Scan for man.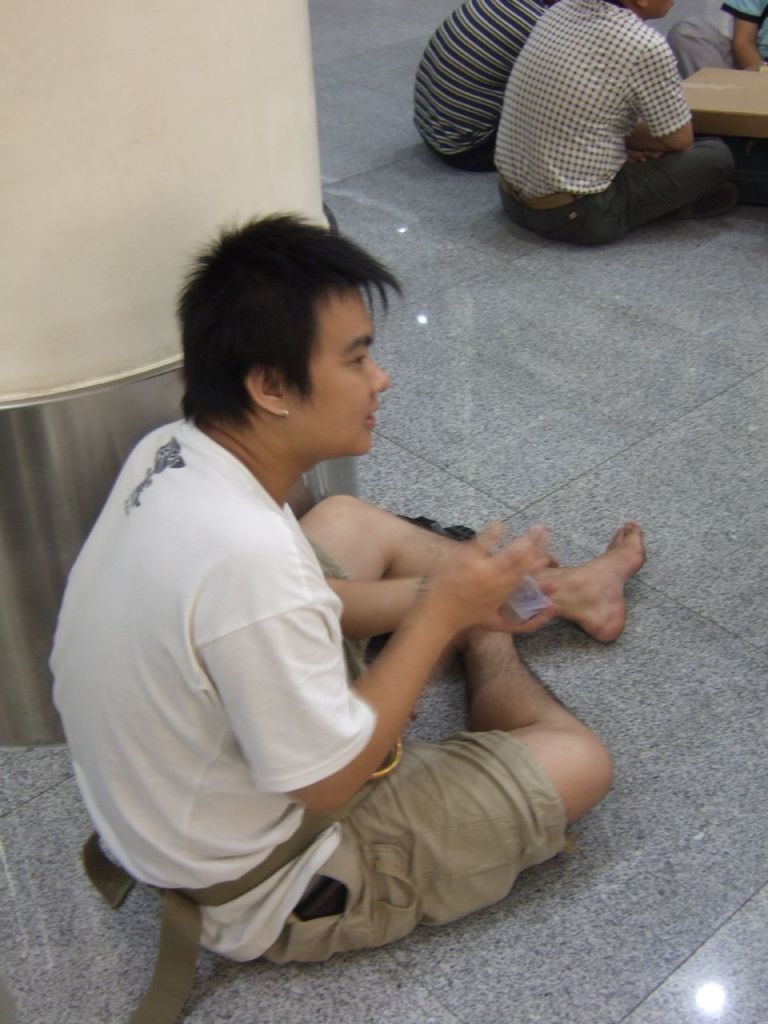
Scan result: x1=51, y1=206, x2=642, y2=1022.
